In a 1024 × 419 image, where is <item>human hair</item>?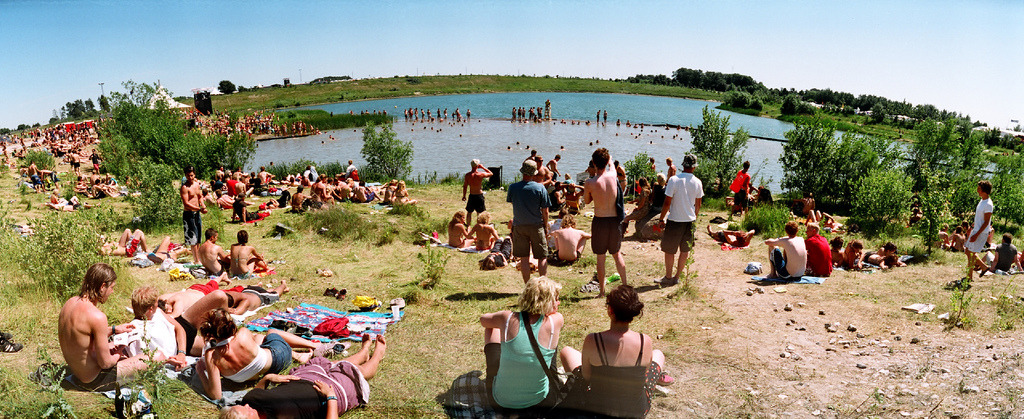
bbox=[606, 284, 641, 322].
